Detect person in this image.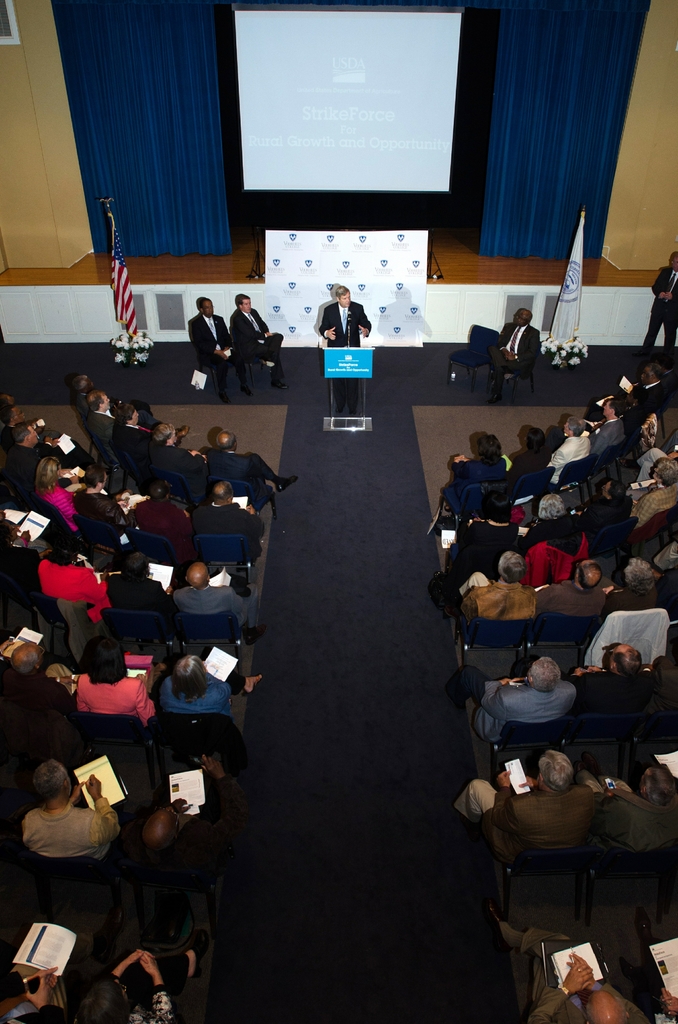
Detection: <region>581, 476, 634, 550</region>.
